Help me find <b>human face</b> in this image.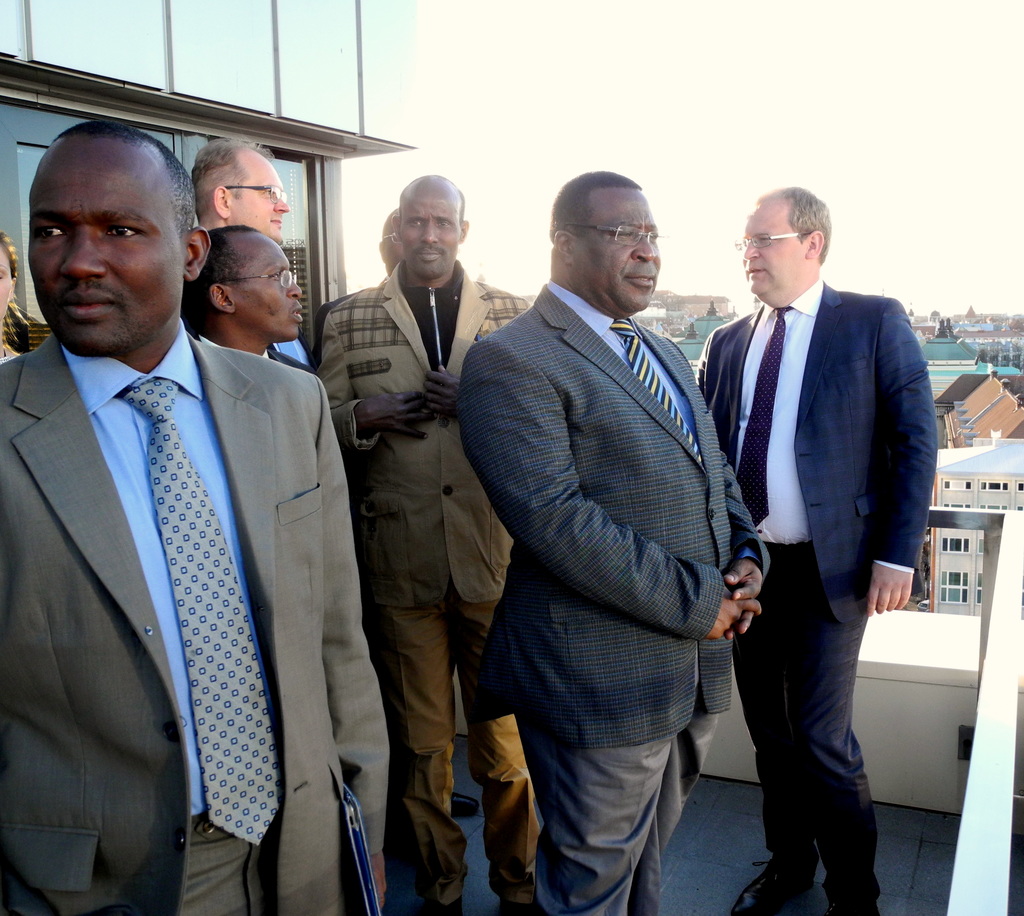
Found it: bbox(383, 227, 401, 274).
